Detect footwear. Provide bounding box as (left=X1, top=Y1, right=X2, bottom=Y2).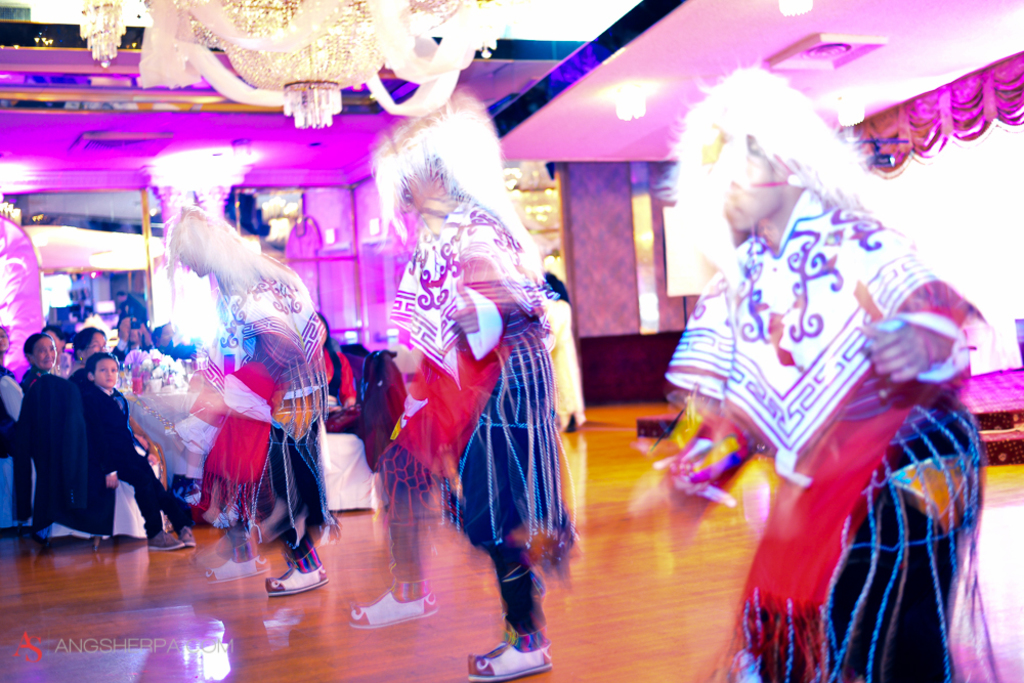
(left=264, top=564, right=333, bottom=595).
